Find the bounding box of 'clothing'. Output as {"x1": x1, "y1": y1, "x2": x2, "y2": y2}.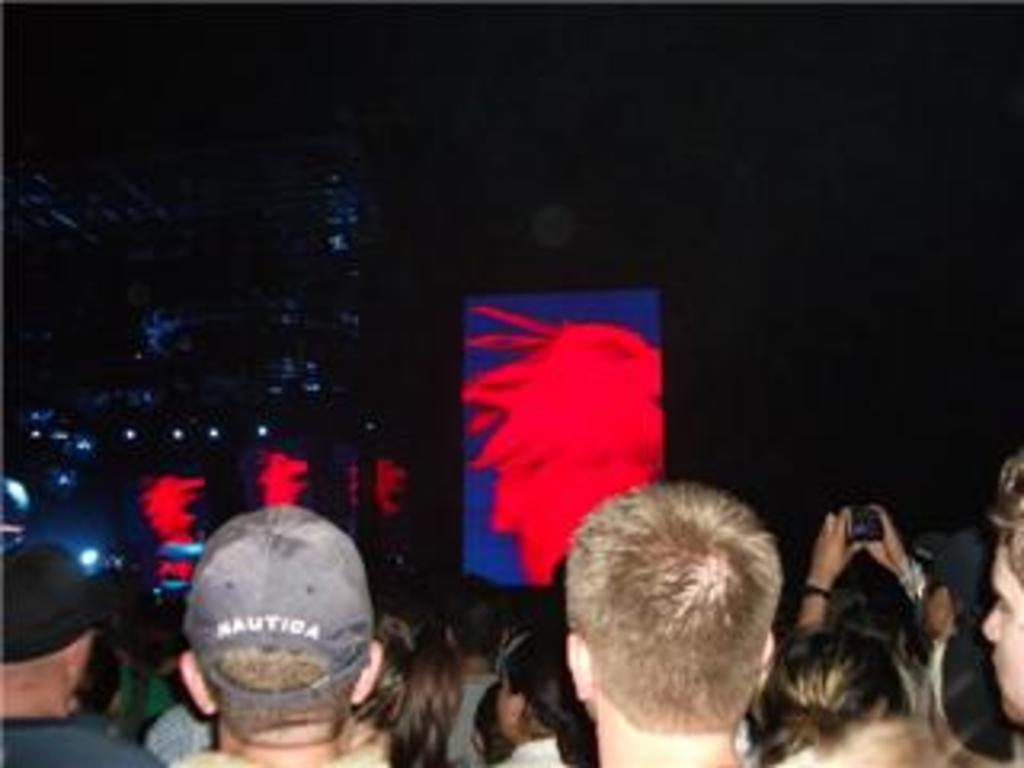
{"x1": 157, "y1": 490, "x2": 413, "y2": 767}.
